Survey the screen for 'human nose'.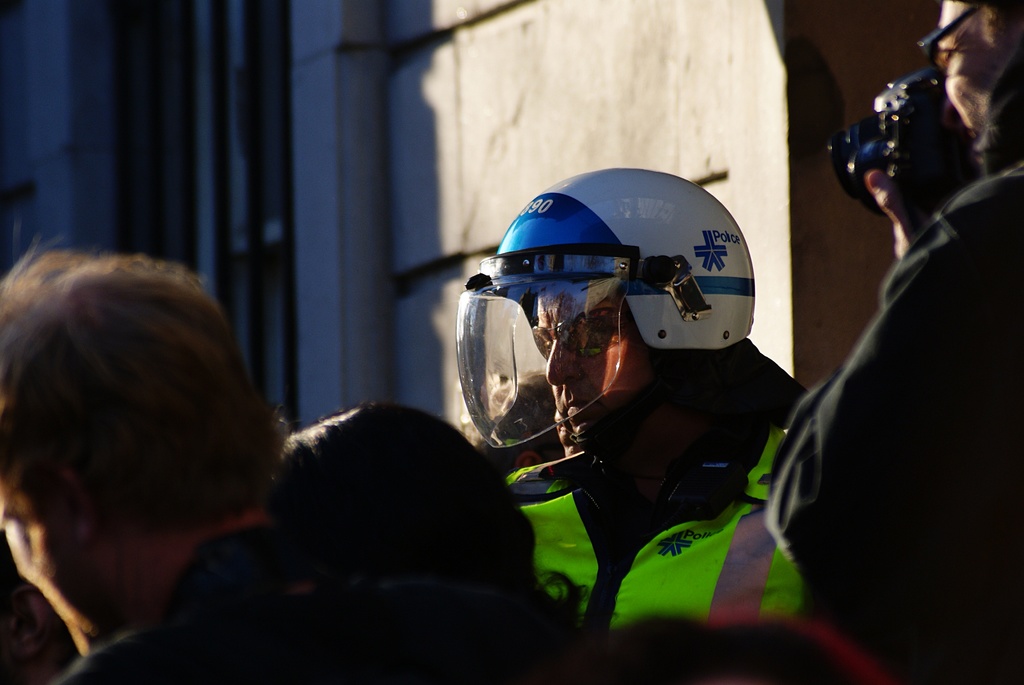
Survey found: [left=548, top=340, right=582, bottom=383].
